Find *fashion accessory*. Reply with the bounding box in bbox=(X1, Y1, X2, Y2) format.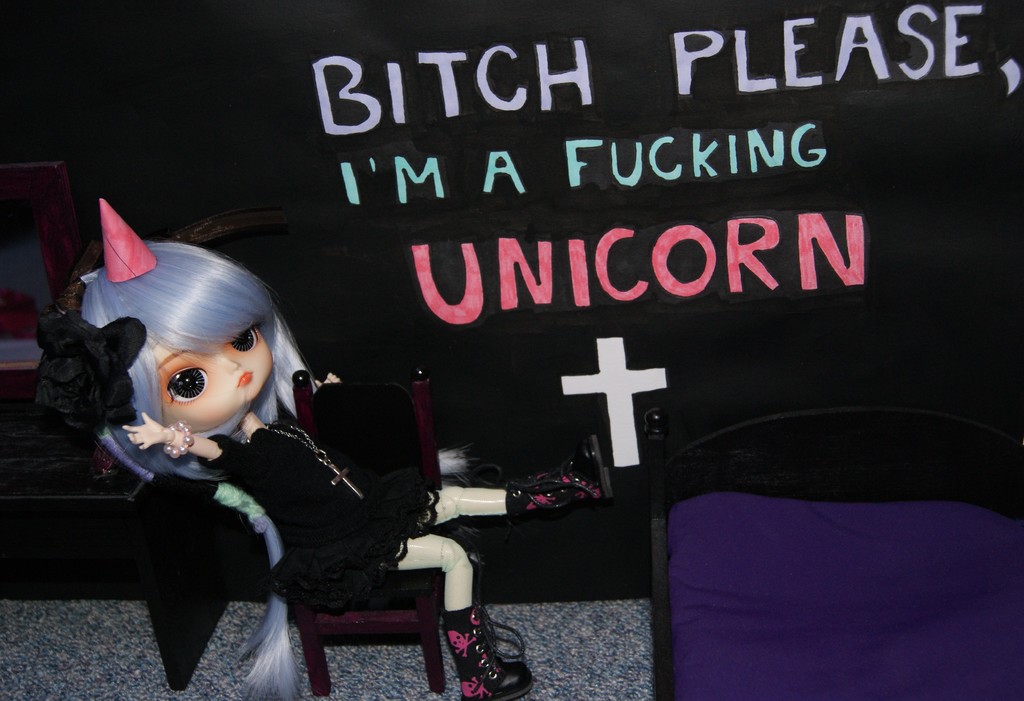
bbox=(214, 482, 264, 532).
